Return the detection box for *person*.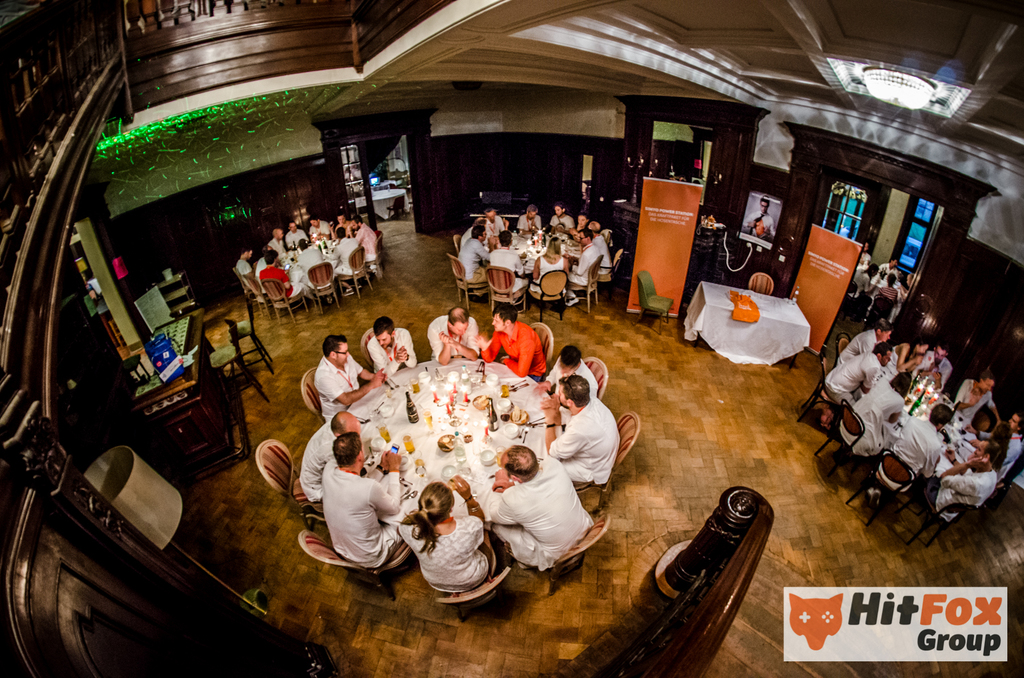
<region>892, 338, 927, 374</region>.
